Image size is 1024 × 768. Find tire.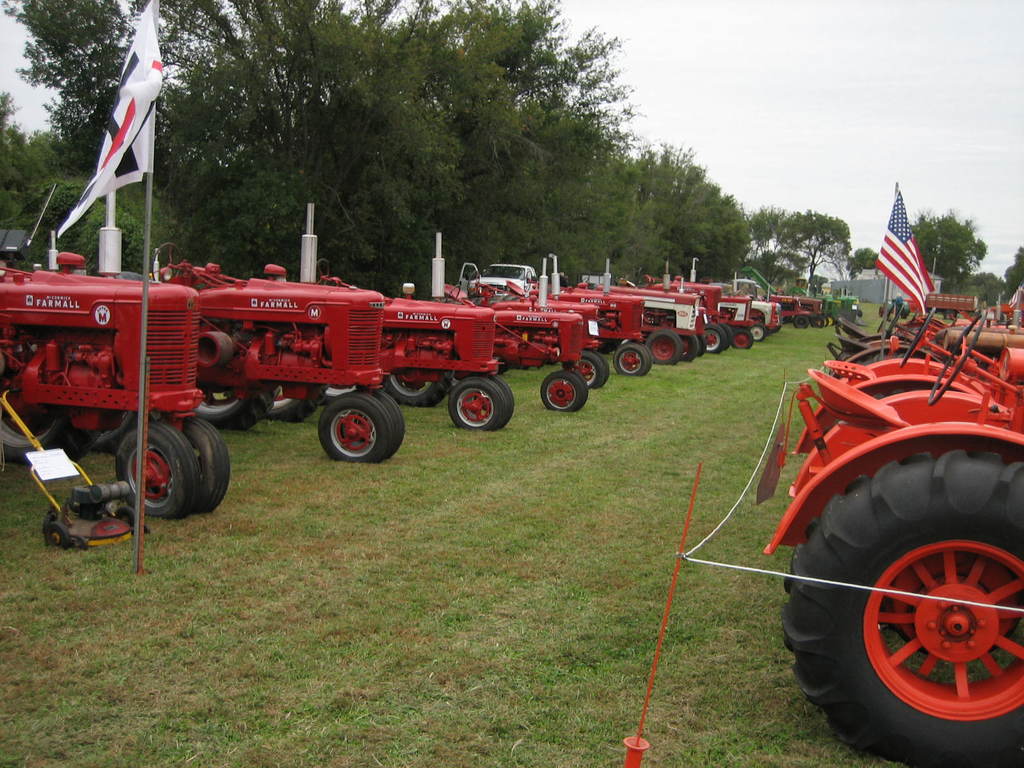
locate(821, 313, 828, 326).
